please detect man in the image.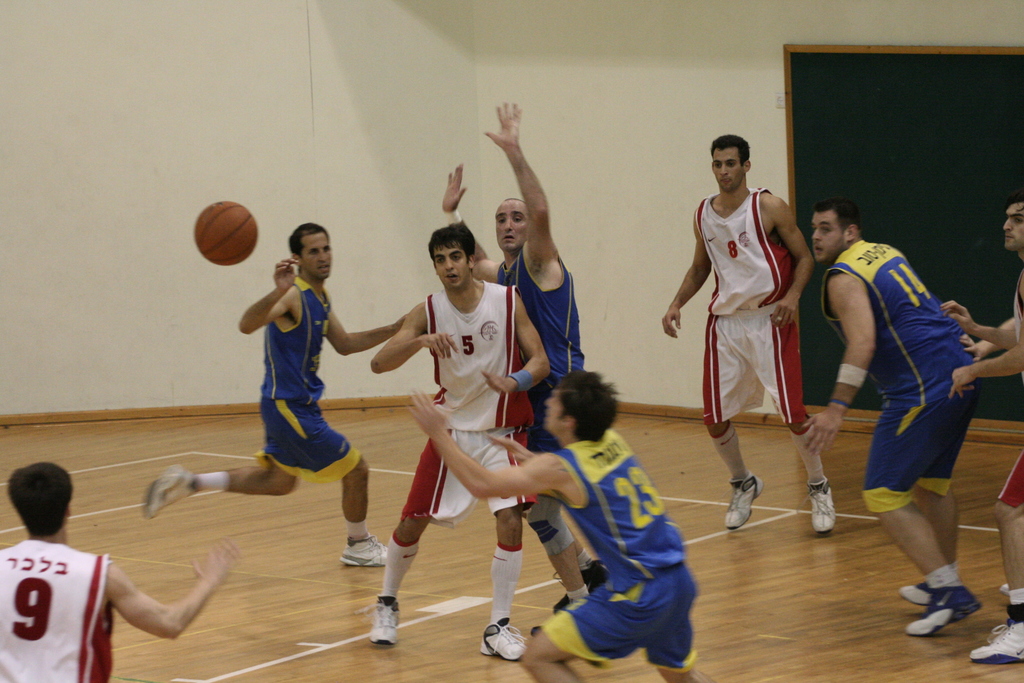
662,134,836,533.
